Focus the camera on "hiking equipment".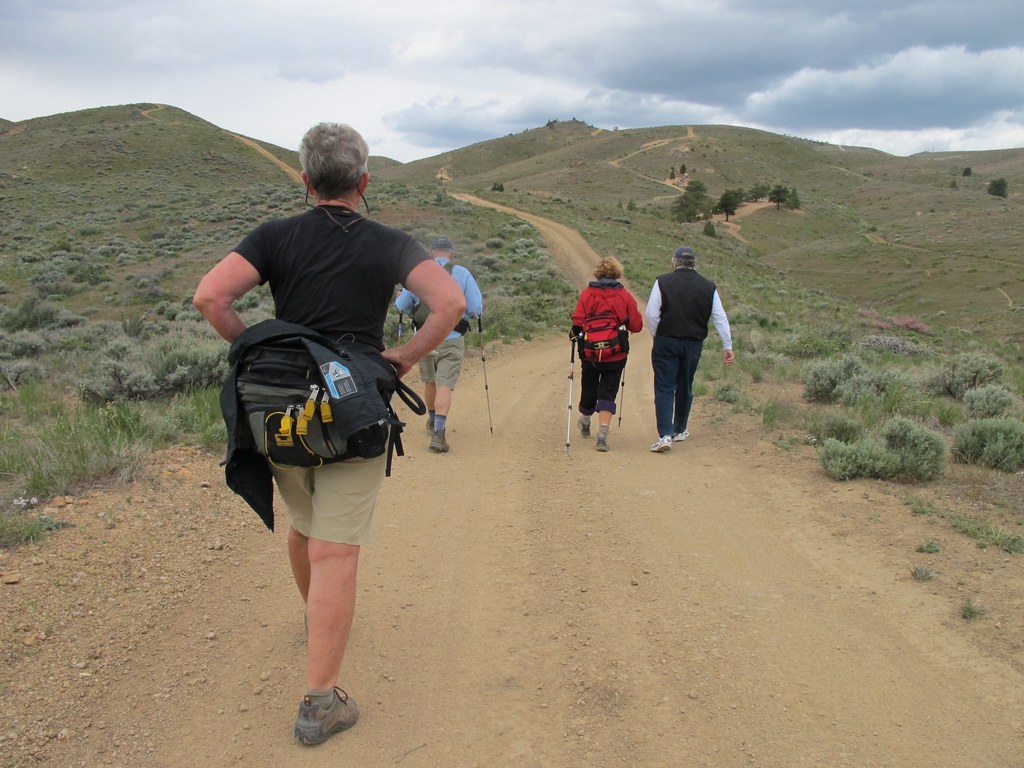
Focus region: x1=480 y1=316 x2=492 y2=427.
